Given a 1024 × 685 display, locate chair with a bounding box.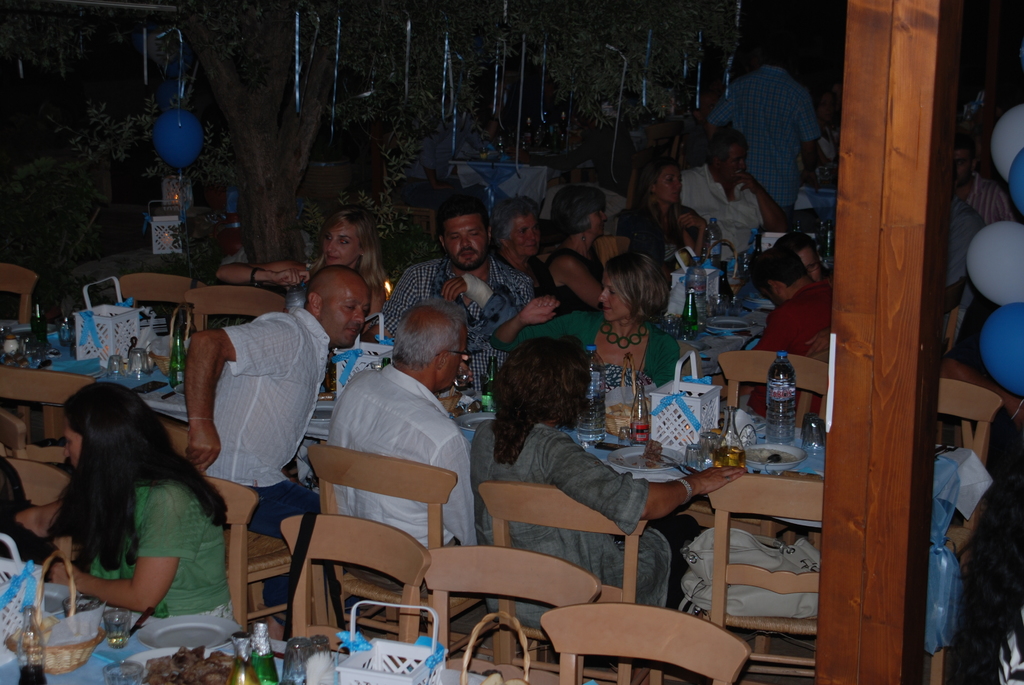
Located: (x1=417, y1=545, x2=605, y2=684).
